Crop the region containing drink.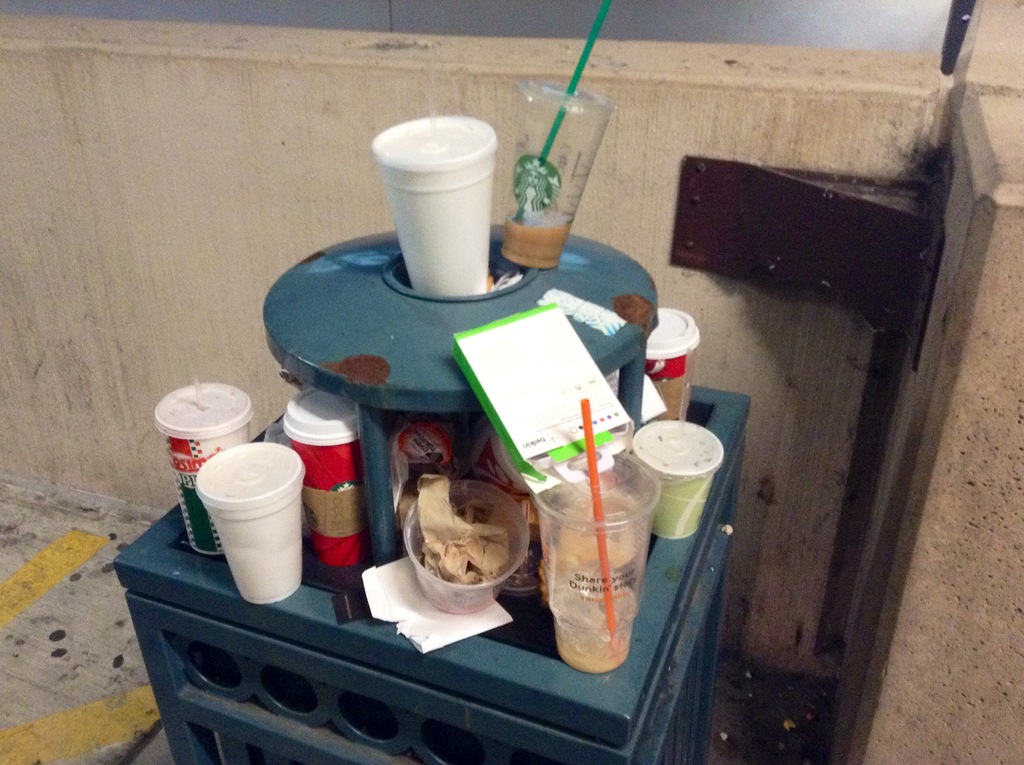
Crop region: Rect(499, 81, 609, 272).
